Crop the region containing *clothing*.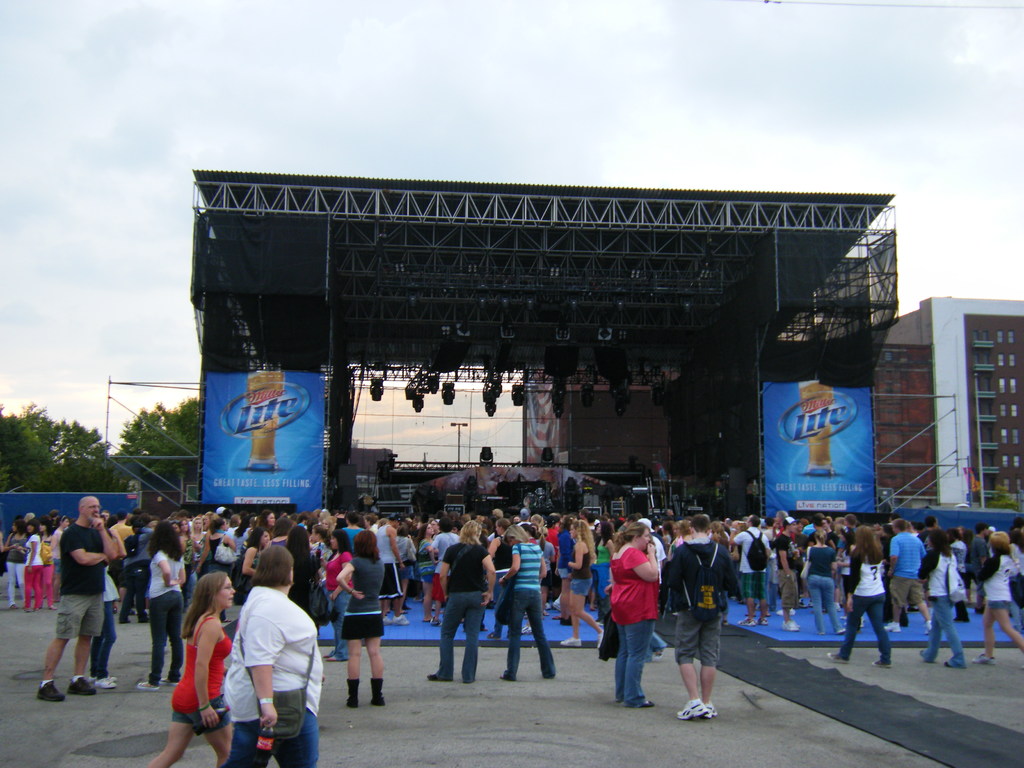
Crop region: 413 535 435 582.
